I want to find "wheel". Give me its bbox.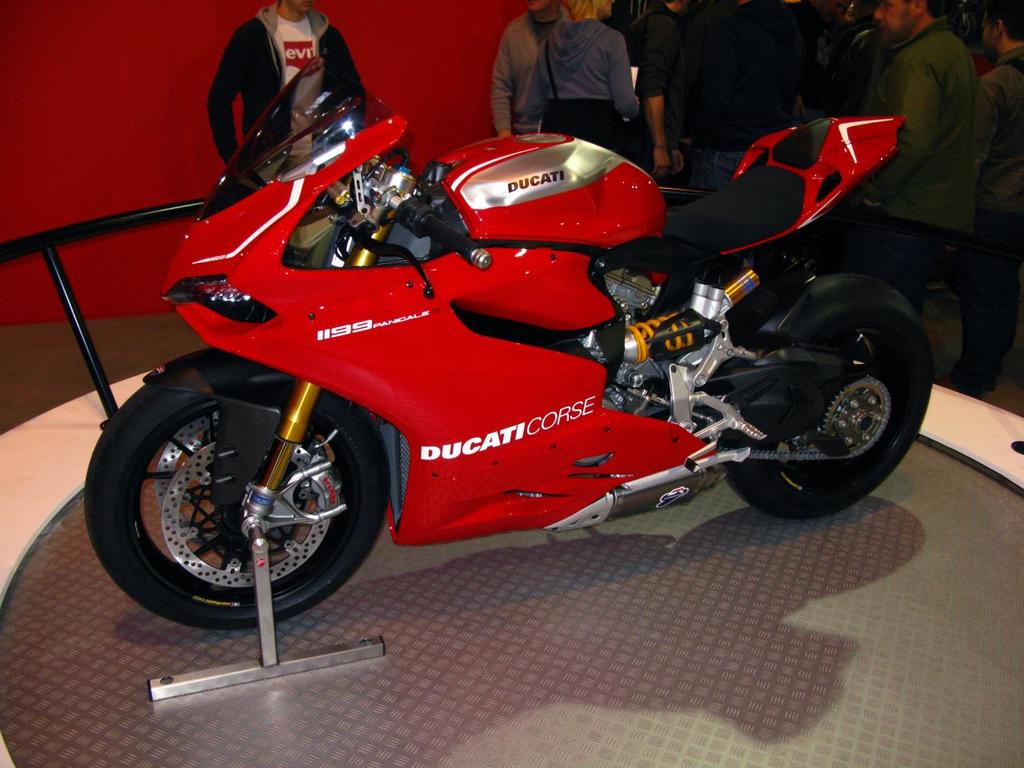
[158,432,354,594].
